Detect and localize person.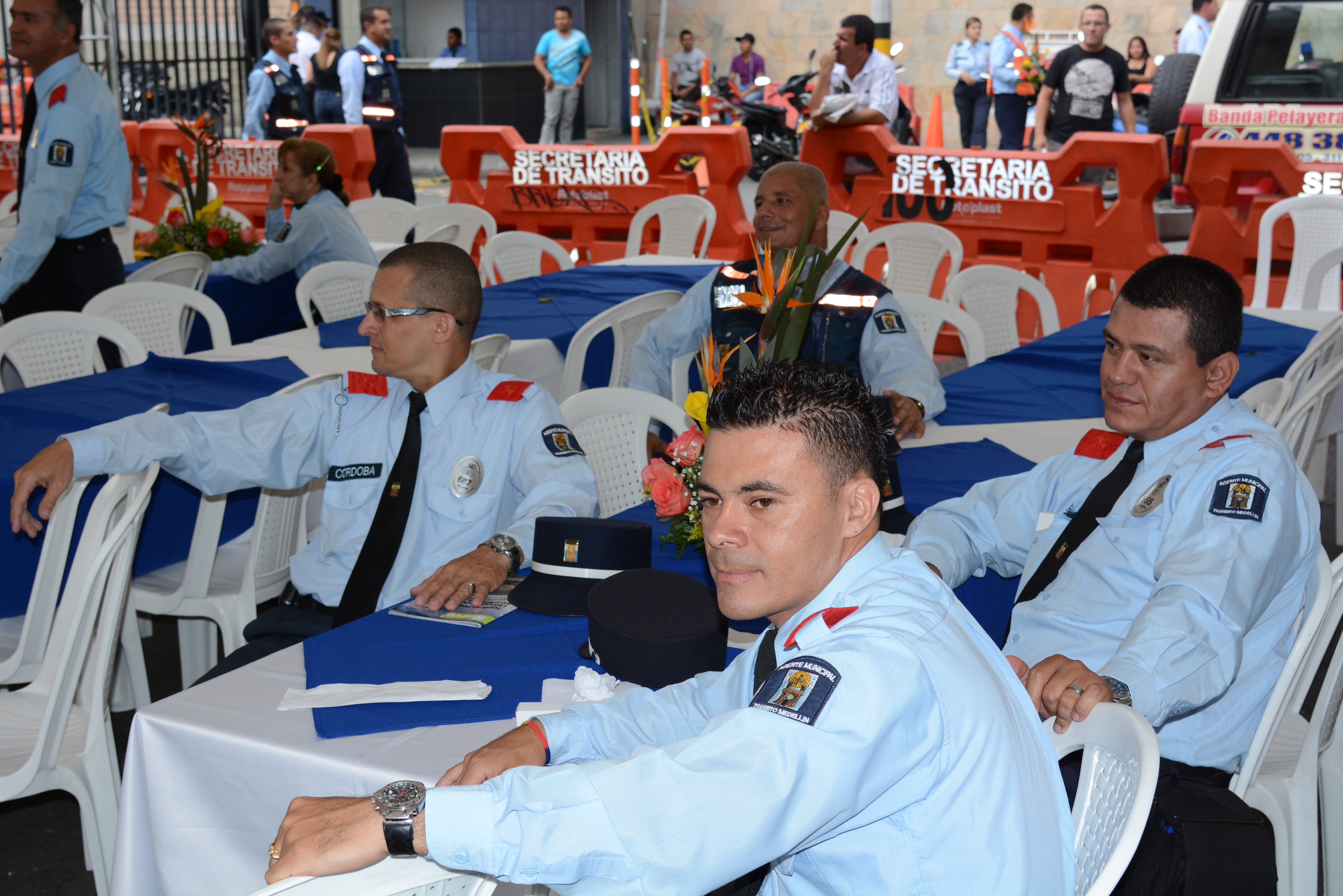
Localized at [x1=4, y1=5, x2=42, y2=95].
